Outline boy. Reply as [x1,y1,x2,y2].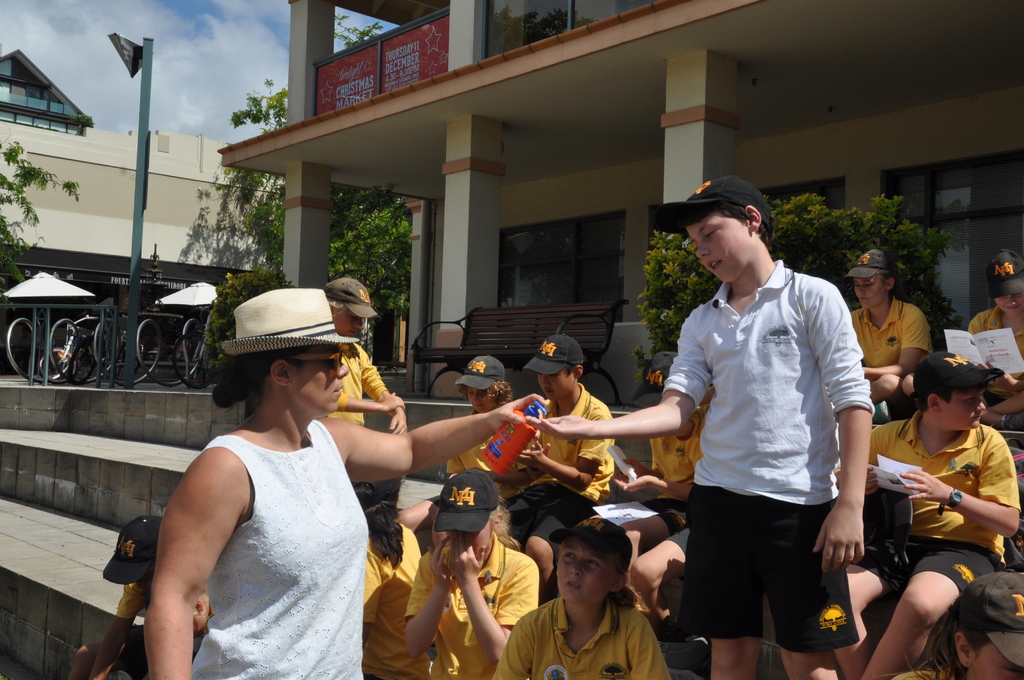
[504,332,614,606].
